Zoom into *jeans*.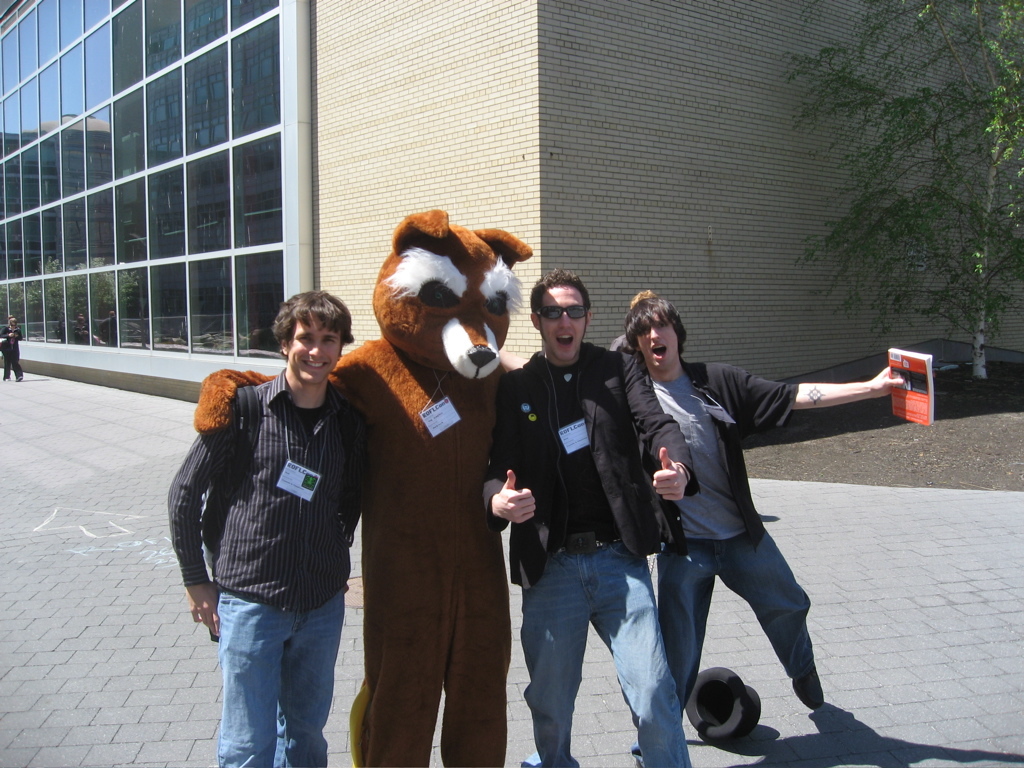
Zoom target: locate(218, 584, 335, 764).
